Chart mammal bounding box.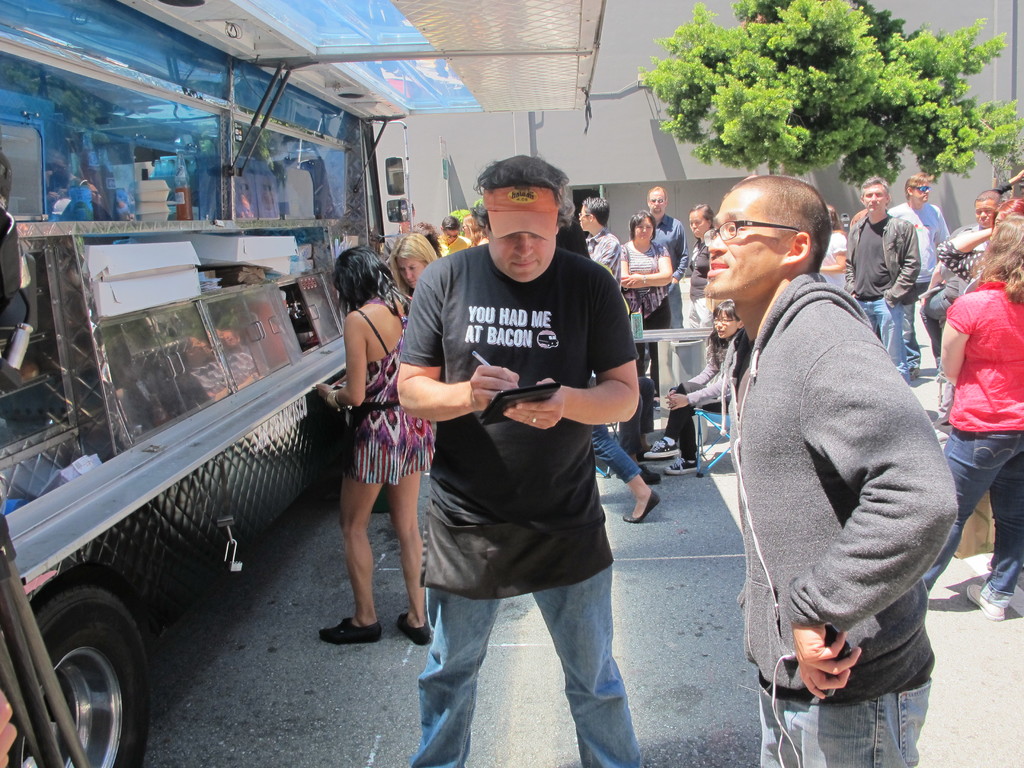
Charted: l=700, t=193, r=960, b=746.
